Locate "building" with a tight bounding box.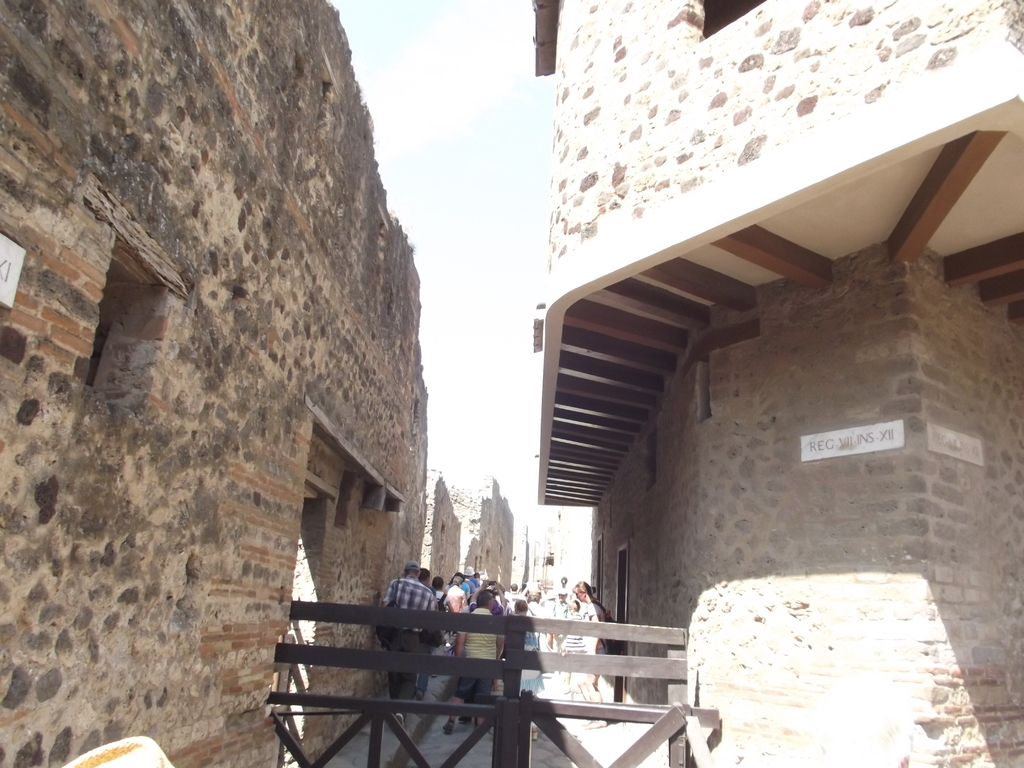
<bbox>533, 0, 1023, 767</bbox>.
